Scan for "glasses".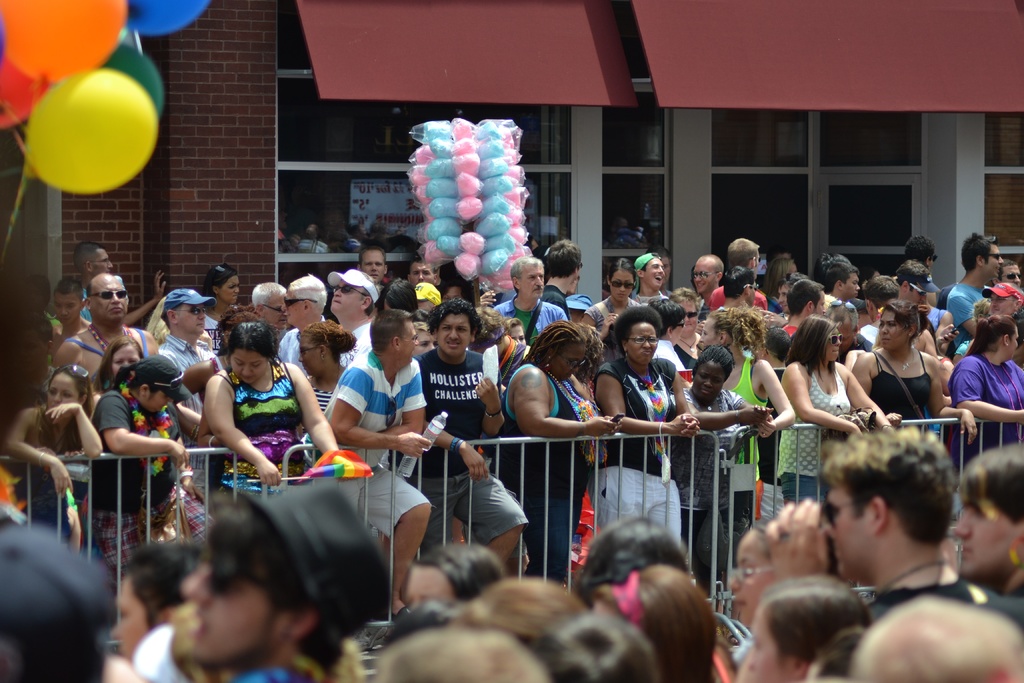
Scan result: bbox(146, 368, 189, 395).
